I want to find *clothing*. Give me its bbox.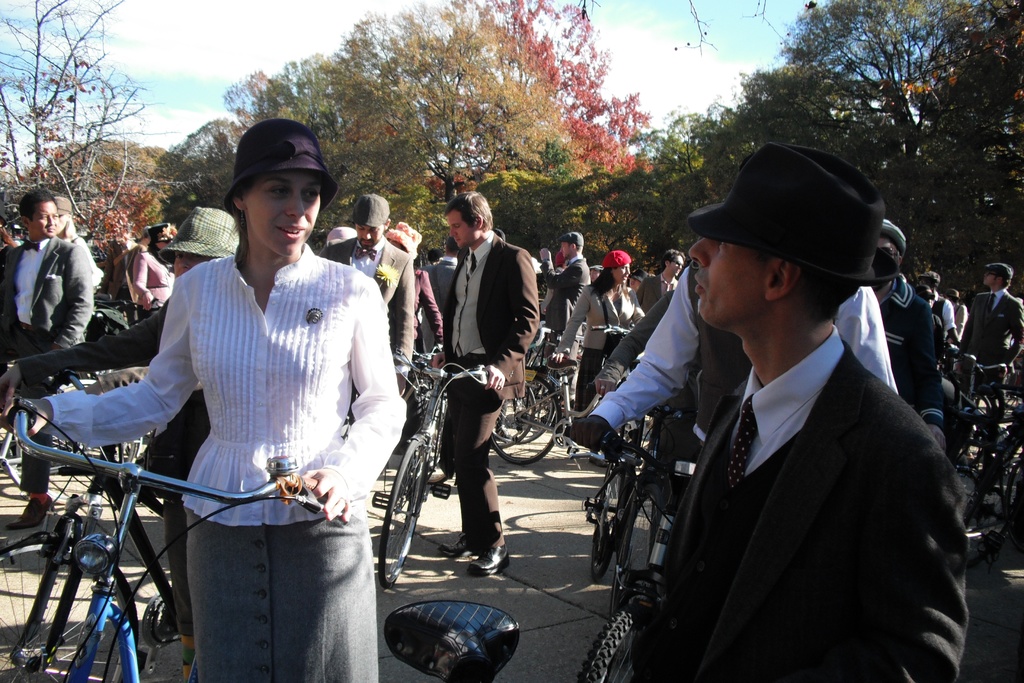
BBox(960, 295, 1021, 372).
